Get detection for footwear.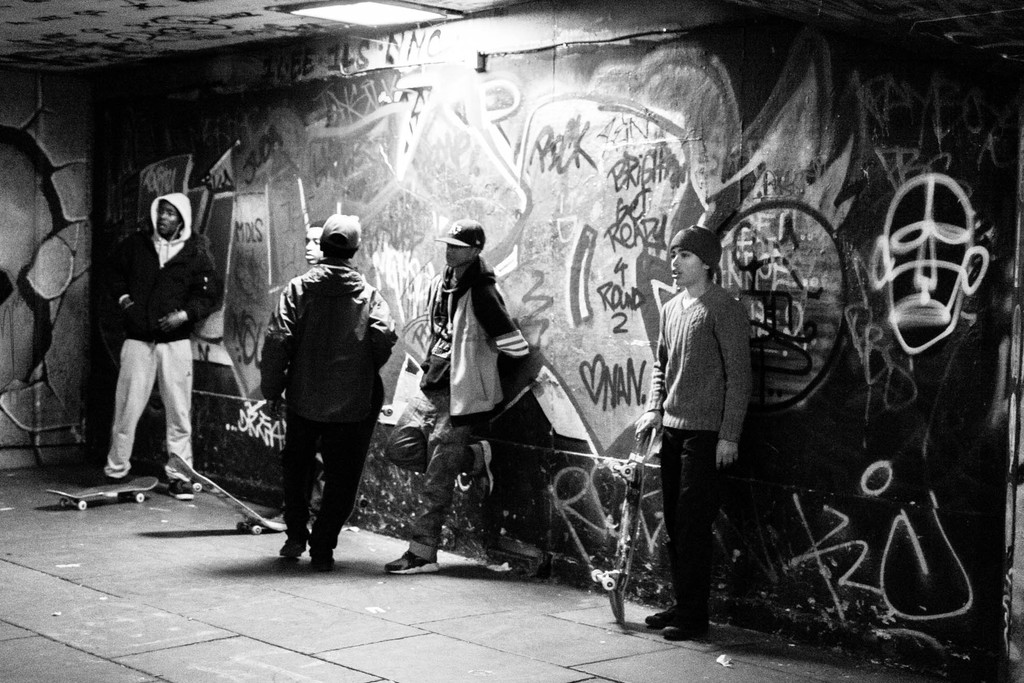
Detection: crop(661, 623, 715, 642).
